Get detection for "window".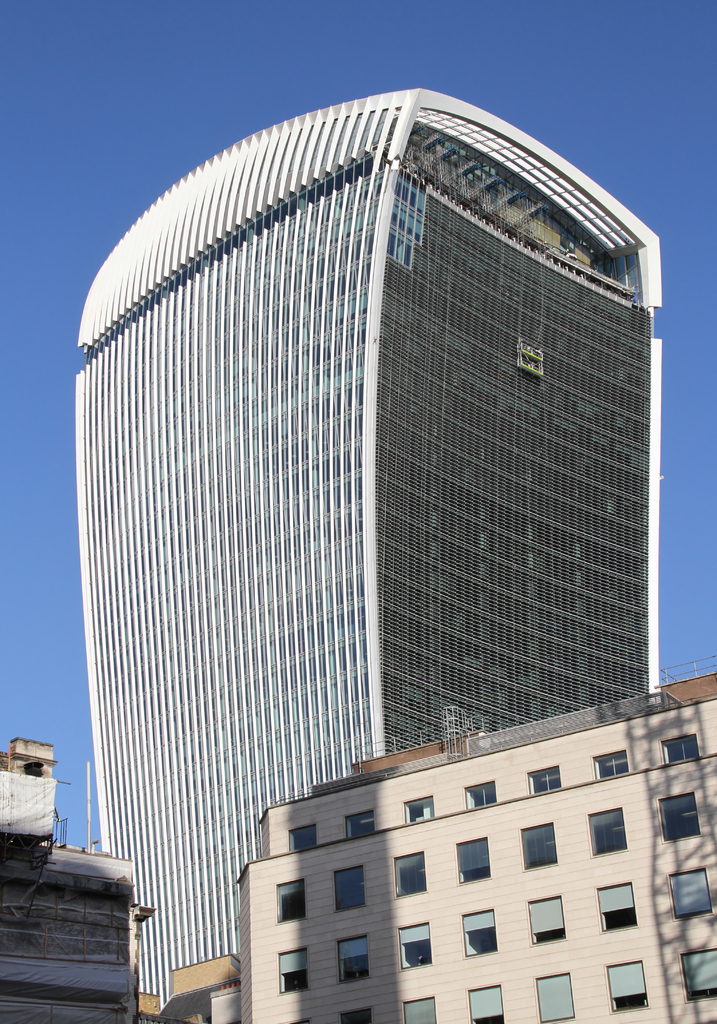
Detection: [left=333, top=863, right=366, bottom=915].
